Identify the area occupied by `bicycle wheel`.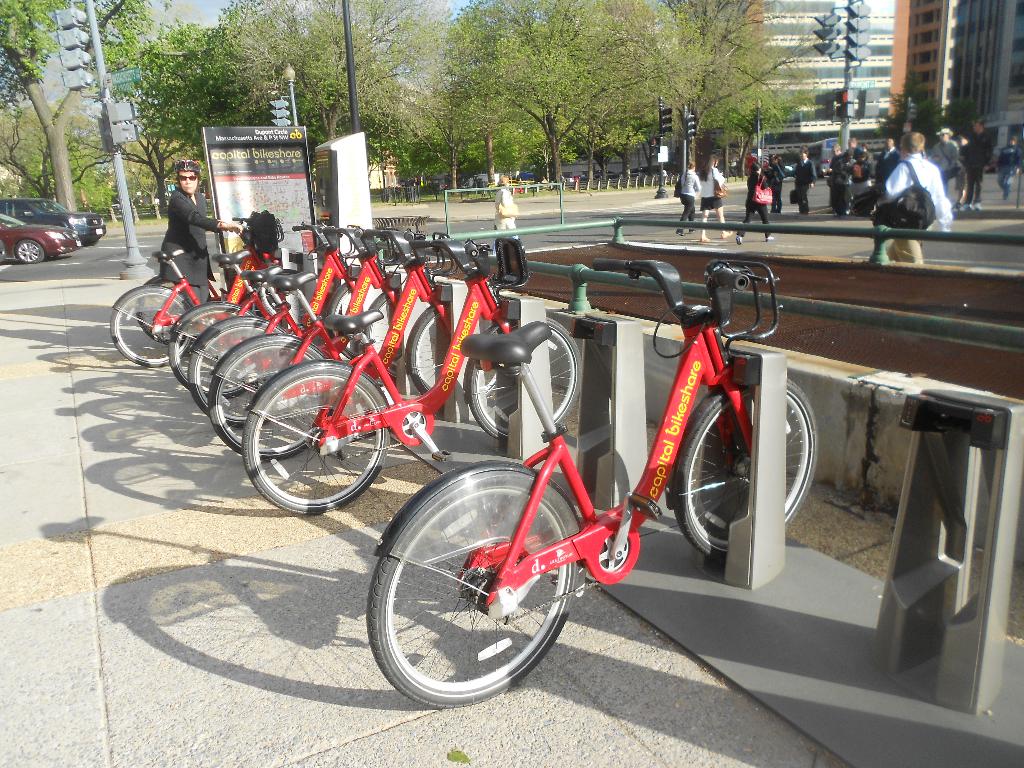
Area: 366:284:397:360.
